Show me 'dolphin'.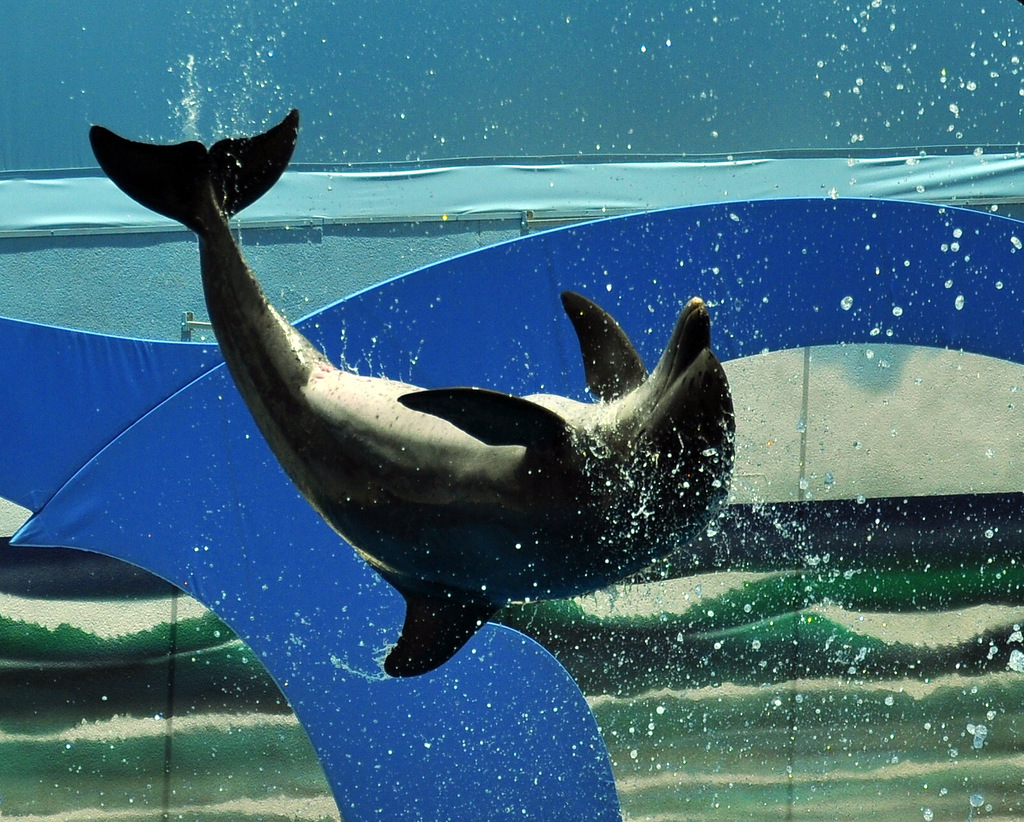
'dolphin' is here: l=86, t=107, r=732, b=683.
